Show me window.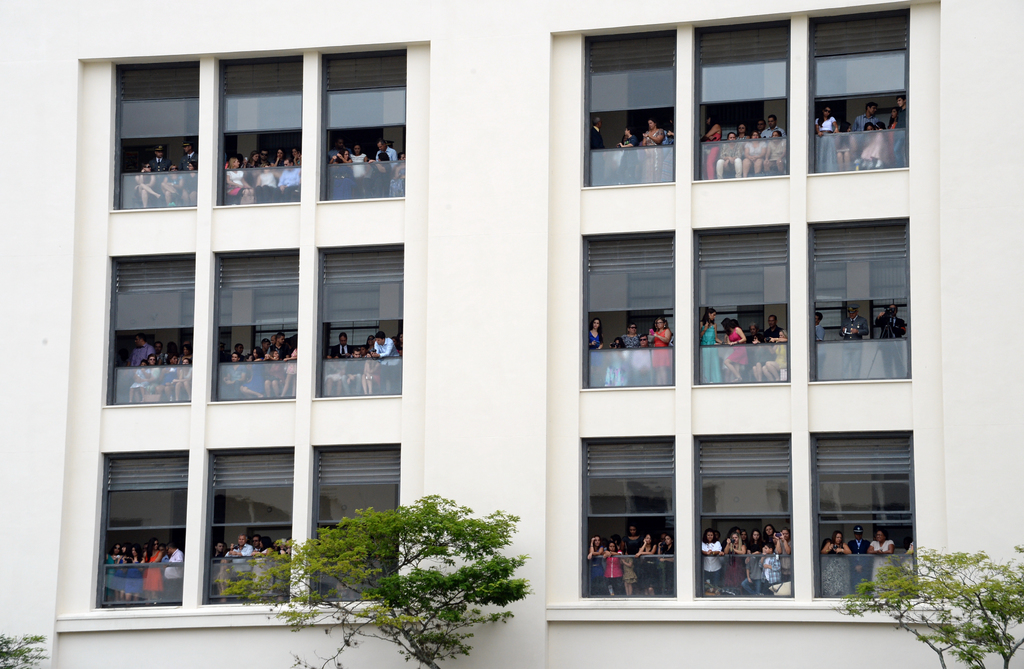
window is here: (693, 432, 796, 601).
